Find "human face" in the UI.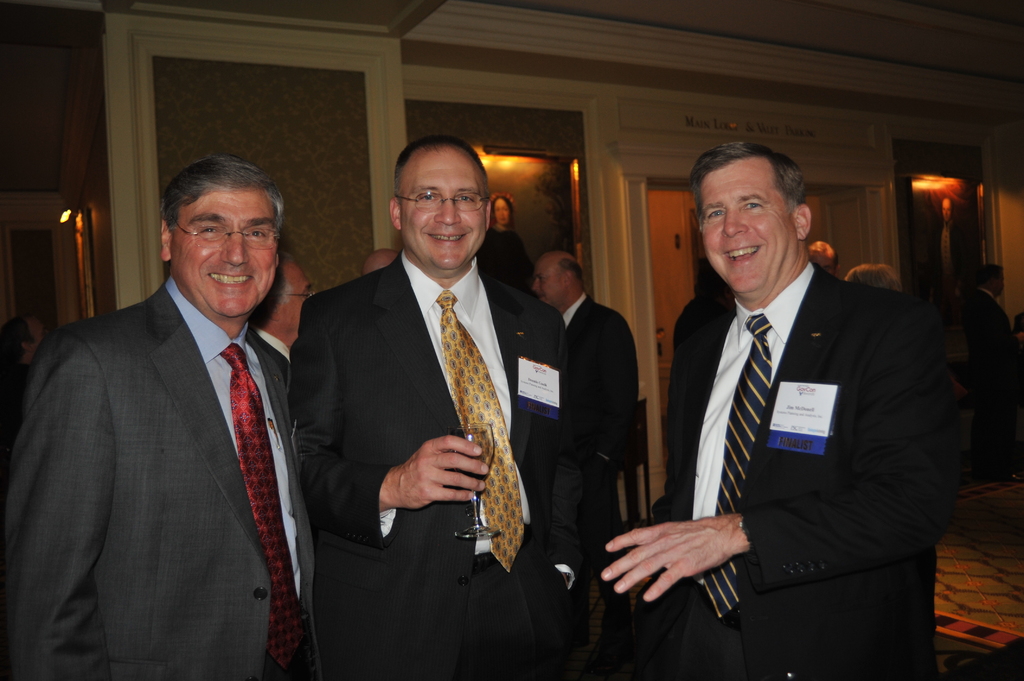
UI element at box=[535, 261, 560, 308].
